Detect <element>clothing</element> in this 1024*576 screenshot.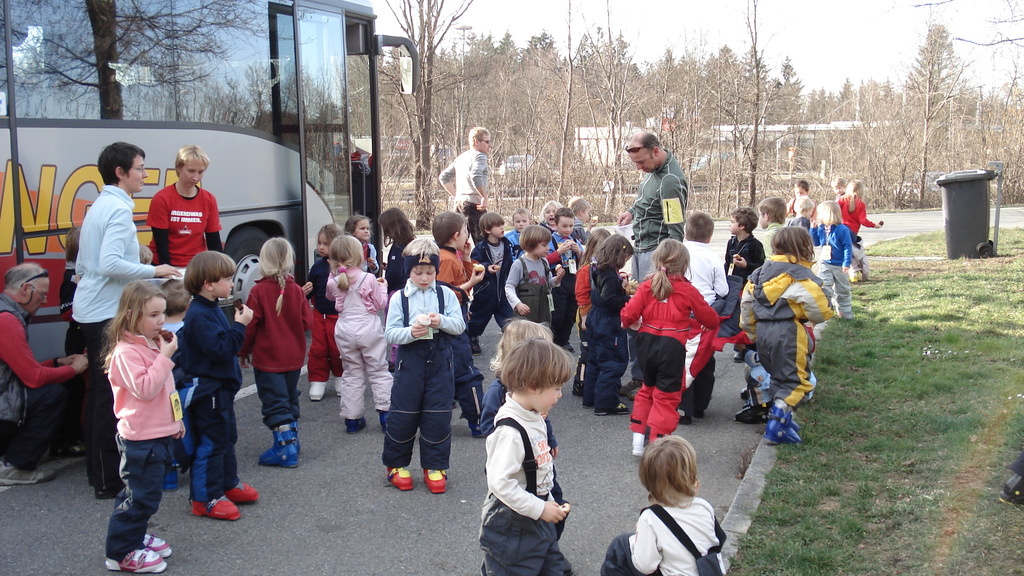
Detection: region(813, 222, 855, 314).
